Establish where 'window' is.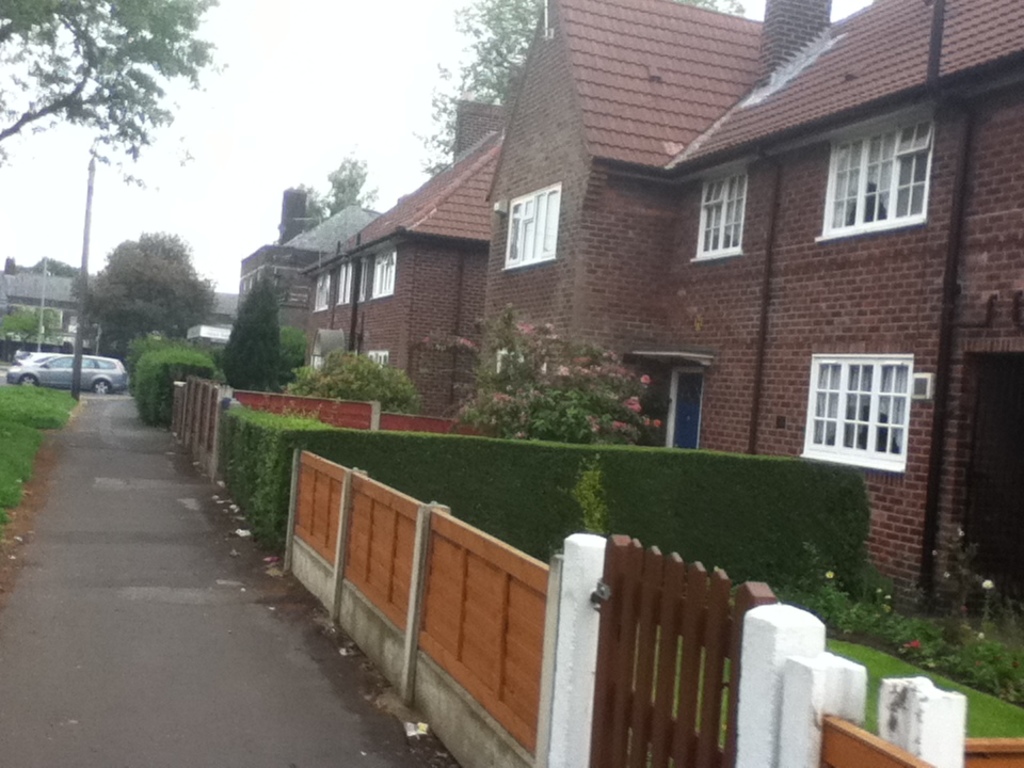
Established at 708 157 748 266.
